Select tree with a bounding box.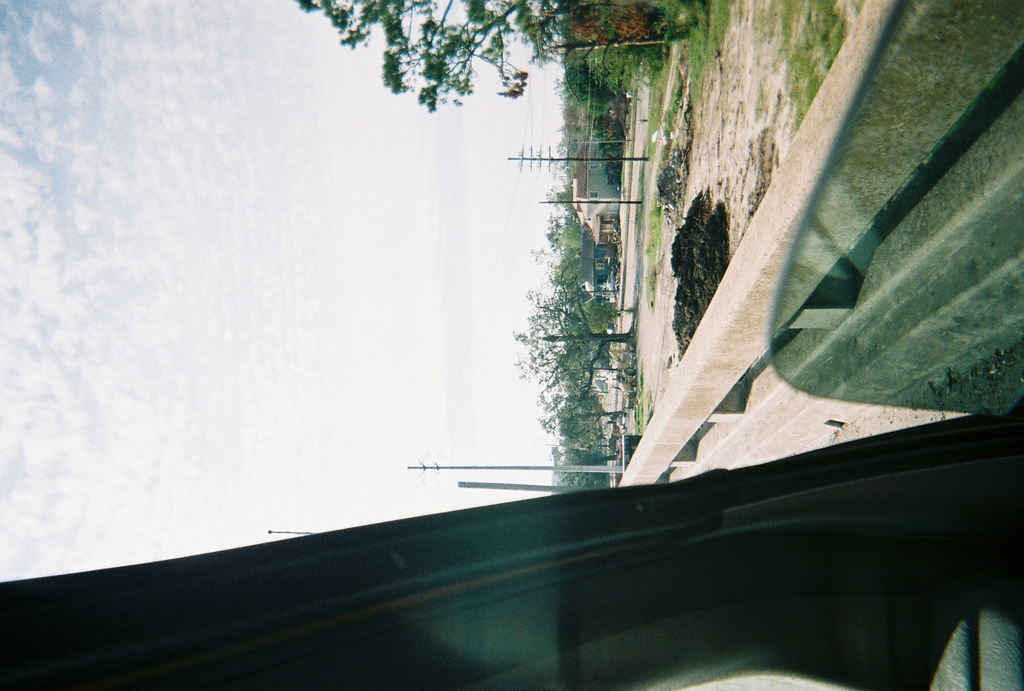
[295, 1, 581, 104].
